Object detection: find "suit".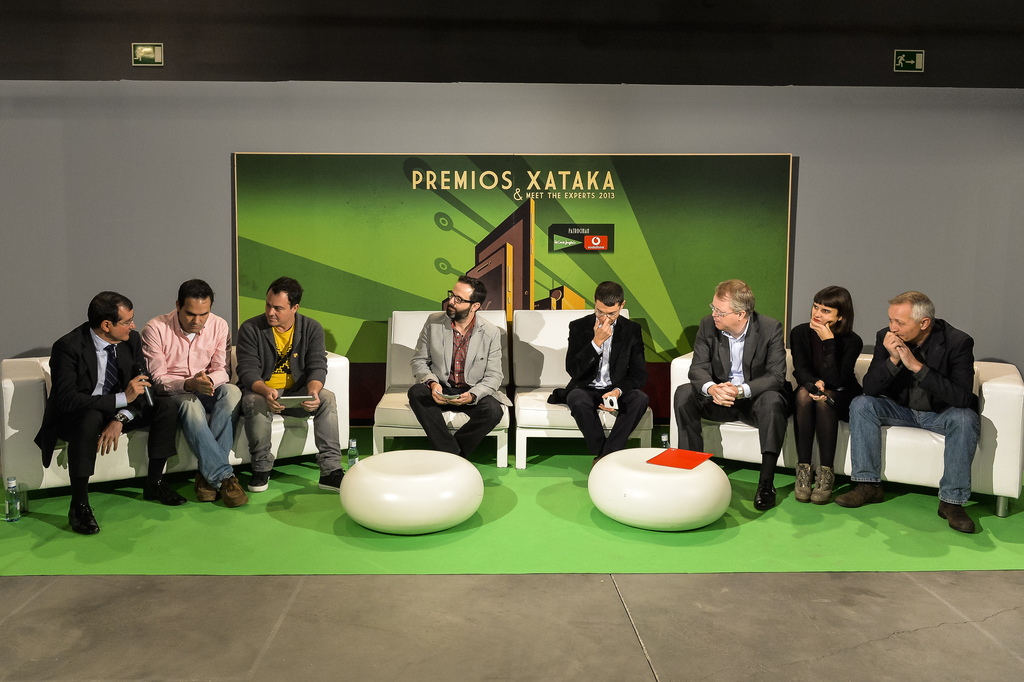
[left=409, top=309, right=511, bottom=451].
